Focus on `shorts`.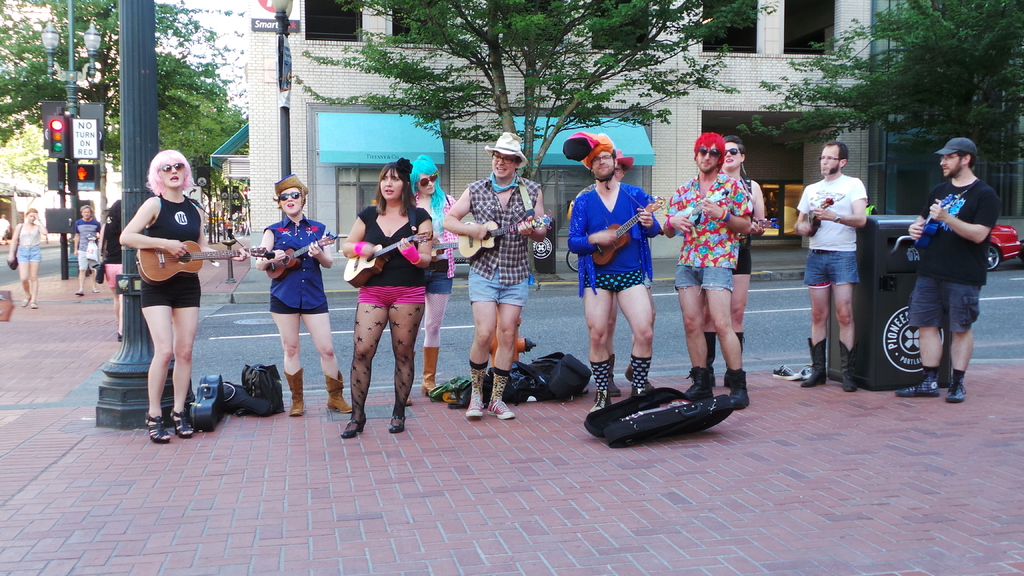
Focused at left=271, top=295, right=330, bottom=315.
